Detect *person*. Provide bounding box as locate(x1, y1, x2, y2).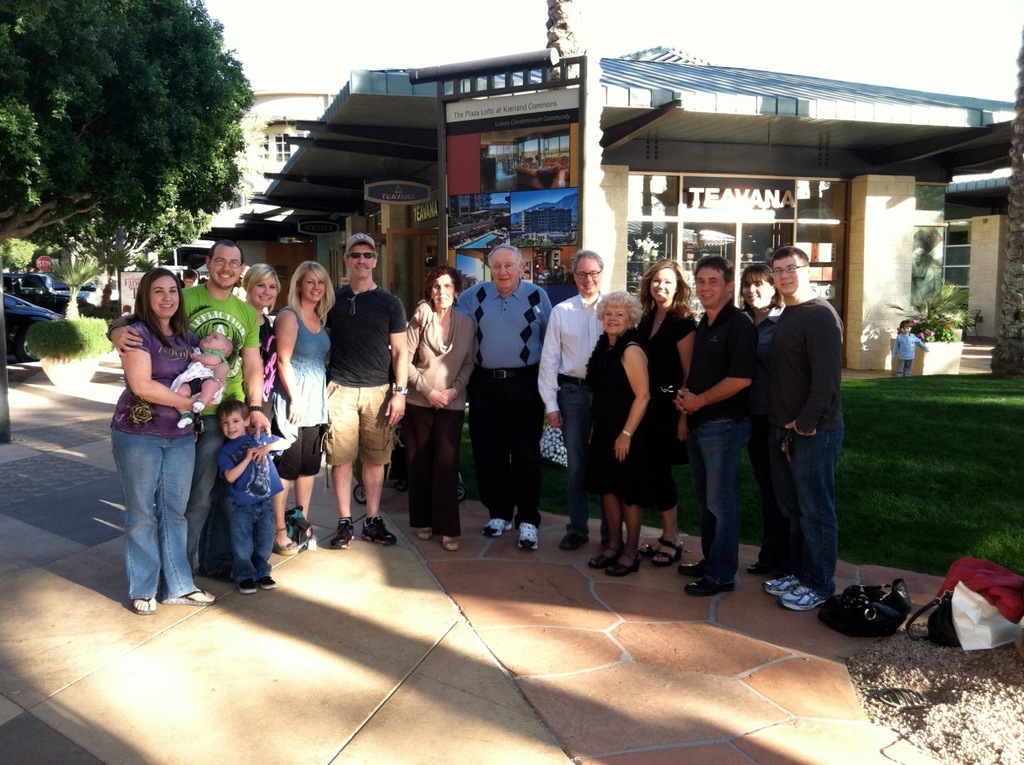
locate(397, 270, 471, 544).
